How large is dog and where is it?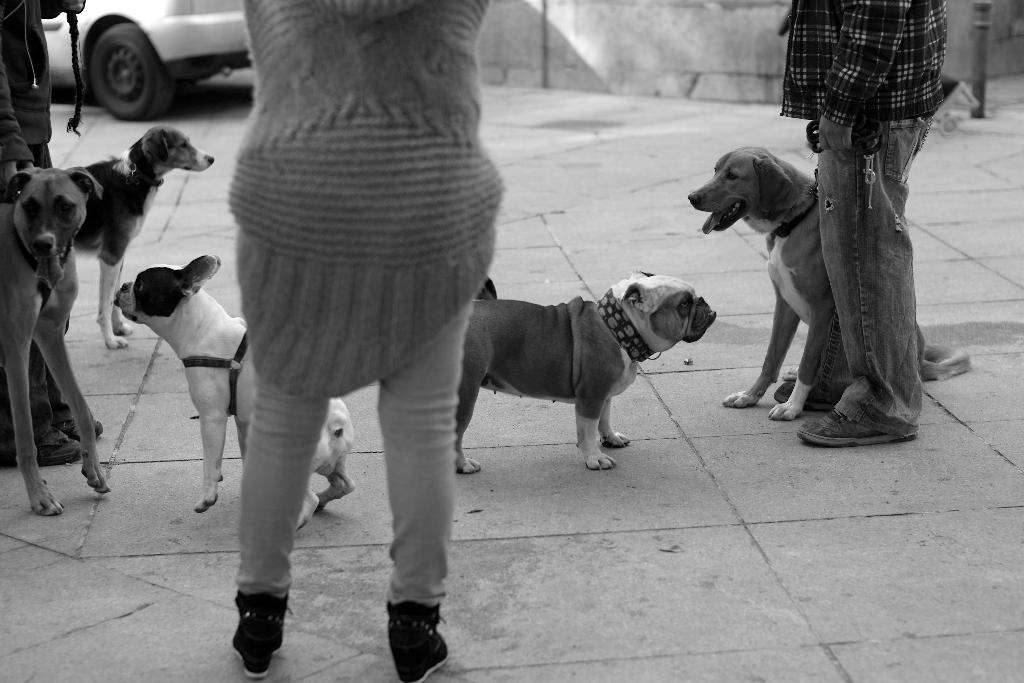
Bounding box: l=61, t=122, r=214, b=353.
